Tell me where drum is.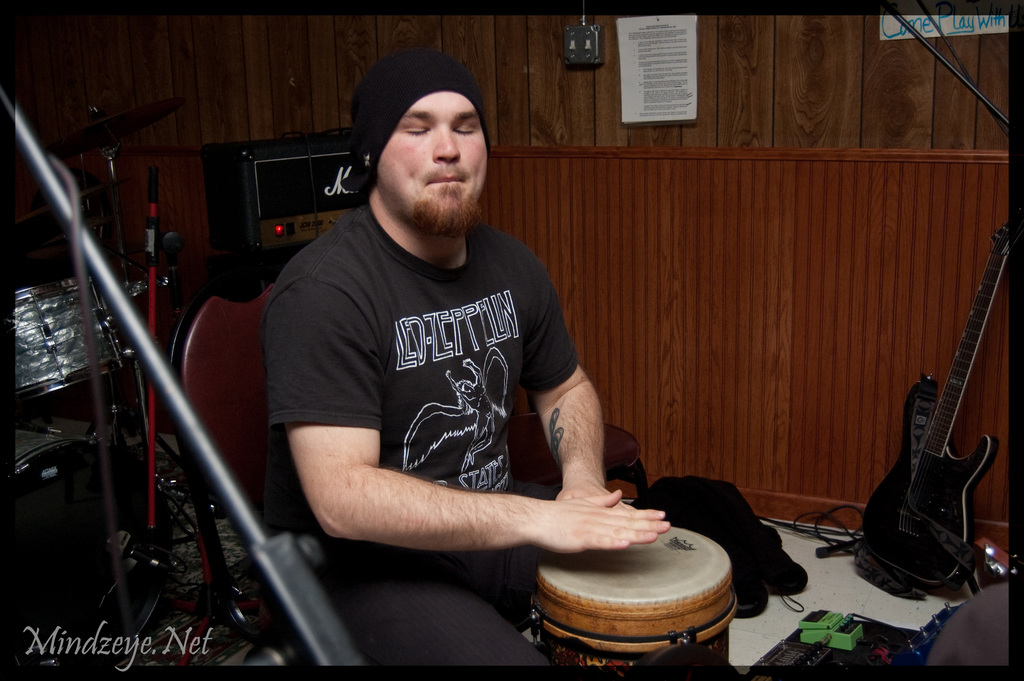
drum is at {"left": 16, "top": 277, "right": 129, "bottom": 409}.
